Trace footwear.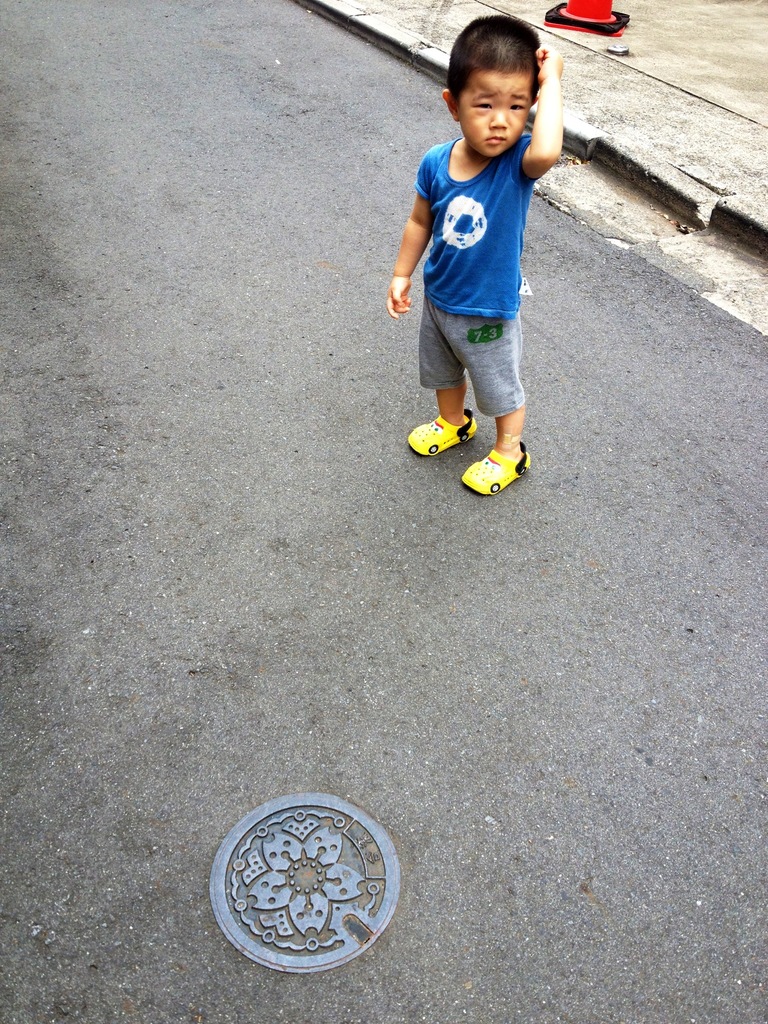
Traced to bbox(406, 413, 481, 455).
